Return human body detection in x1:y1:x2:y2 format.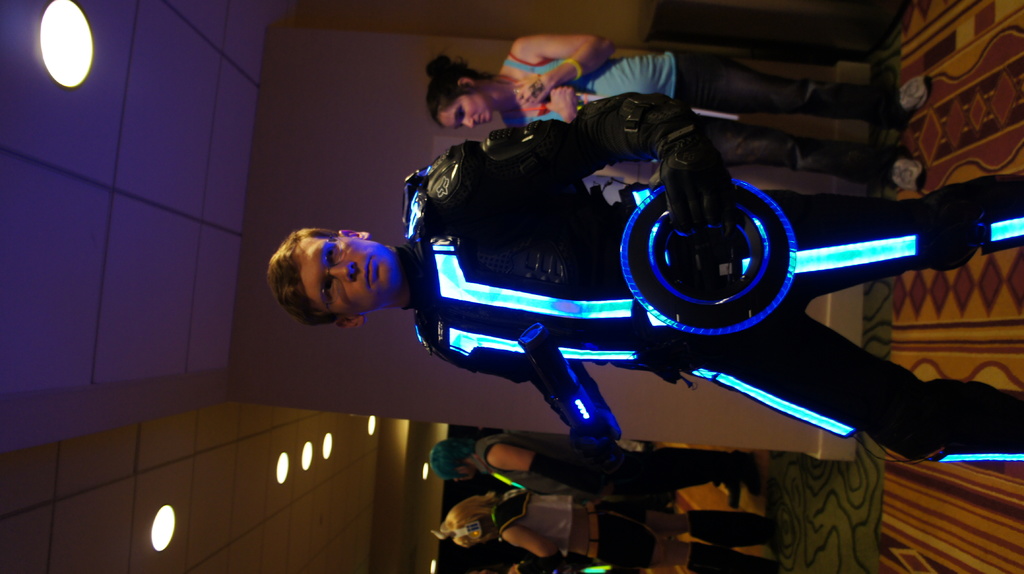
492:493:785:573.
